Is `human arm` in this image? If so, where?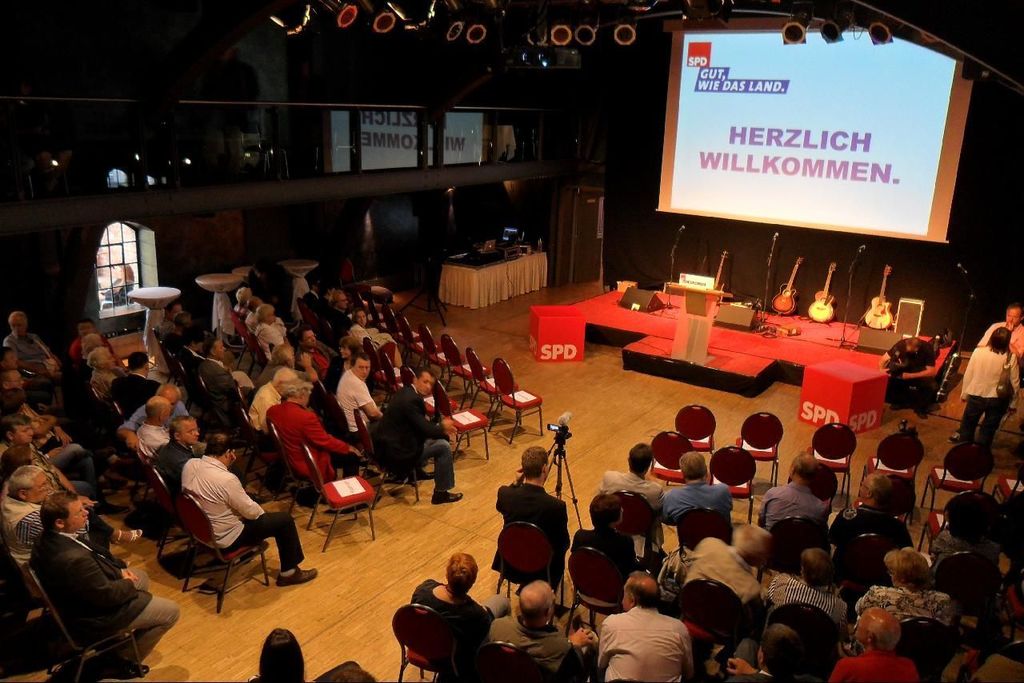
Yes, at x1=112, y1=413, x2=134, y2=458.
